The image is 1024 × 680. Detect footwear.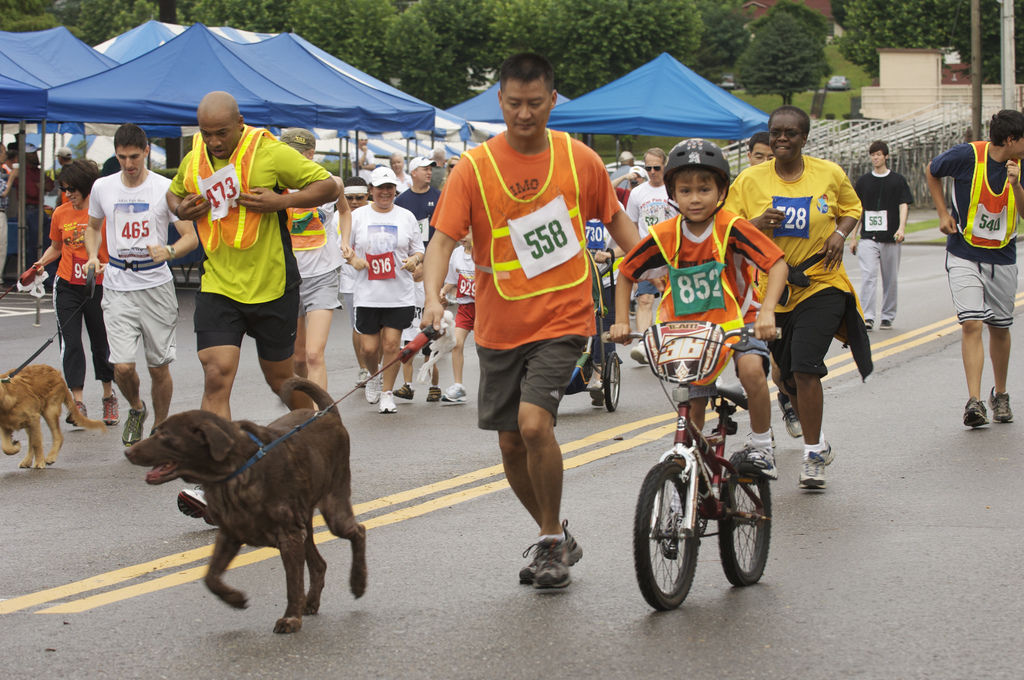
Detection: pyautogui.locateOnScreen(64, 400, 88, 426).
